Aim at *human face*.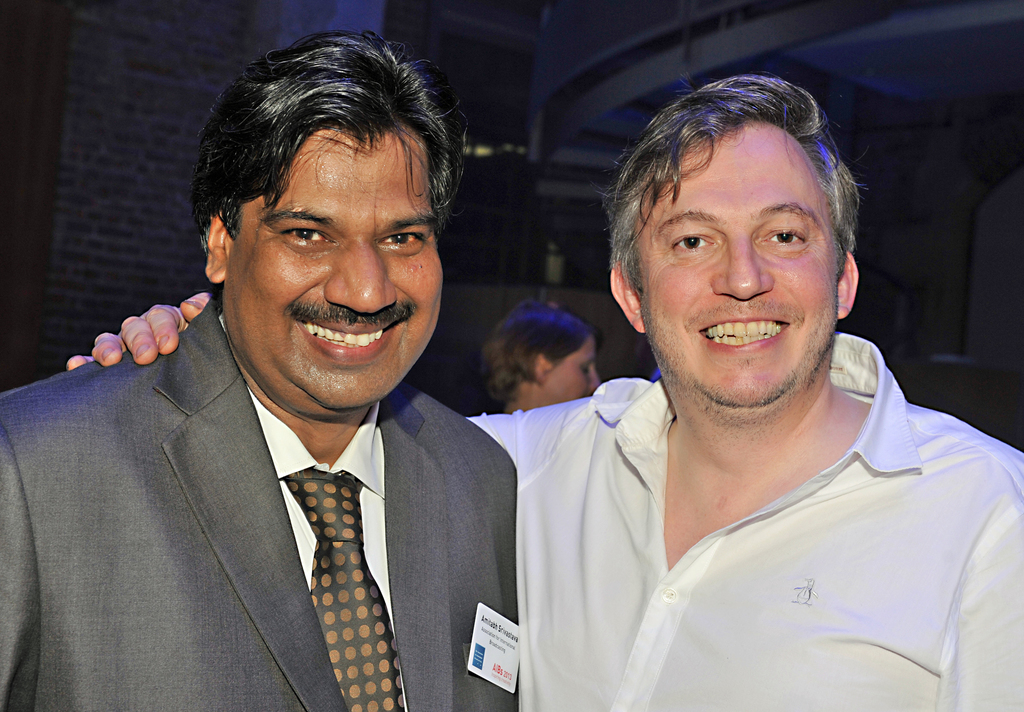
Aimed at Rect(548, 336, 603, 398).
